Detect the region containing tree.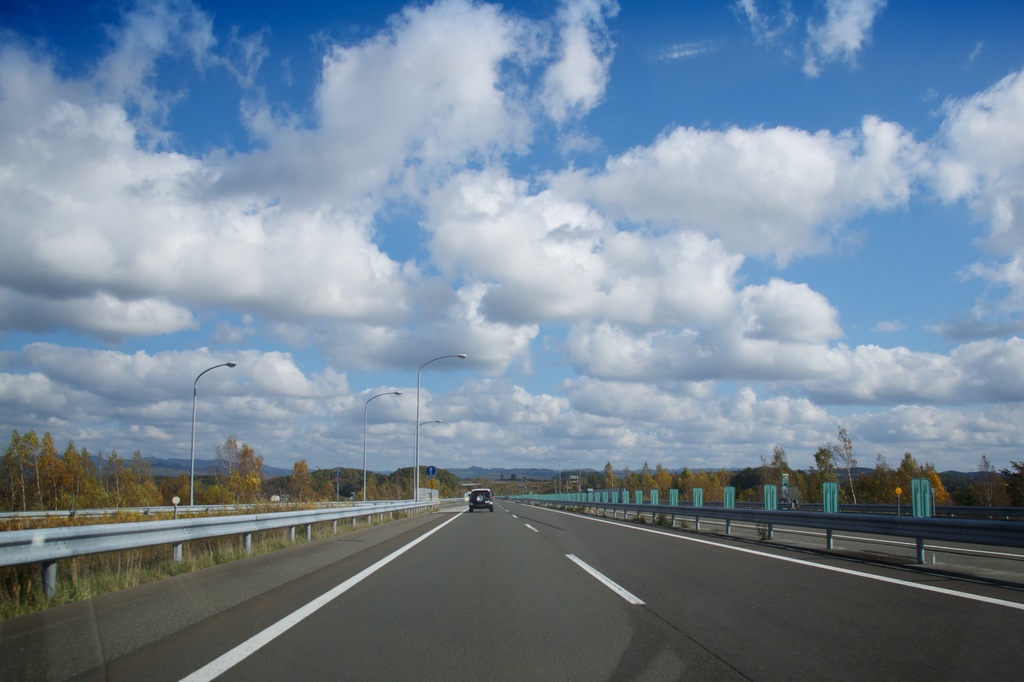
left=600, top=461, right=612, bottom=502.
